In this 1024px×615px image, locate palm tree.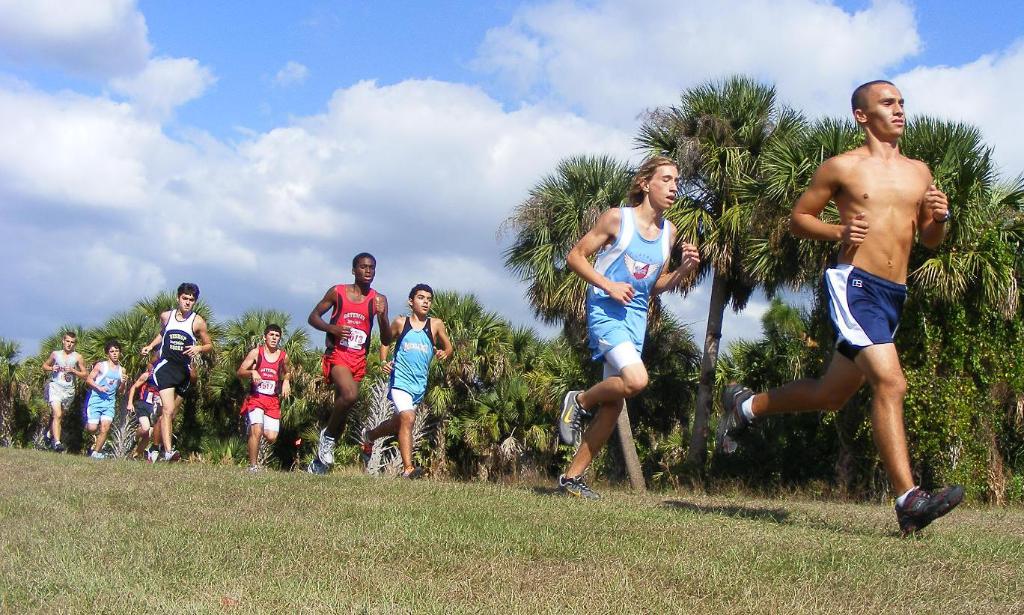
Bounding box: detection(0, 283, 565, 460).
